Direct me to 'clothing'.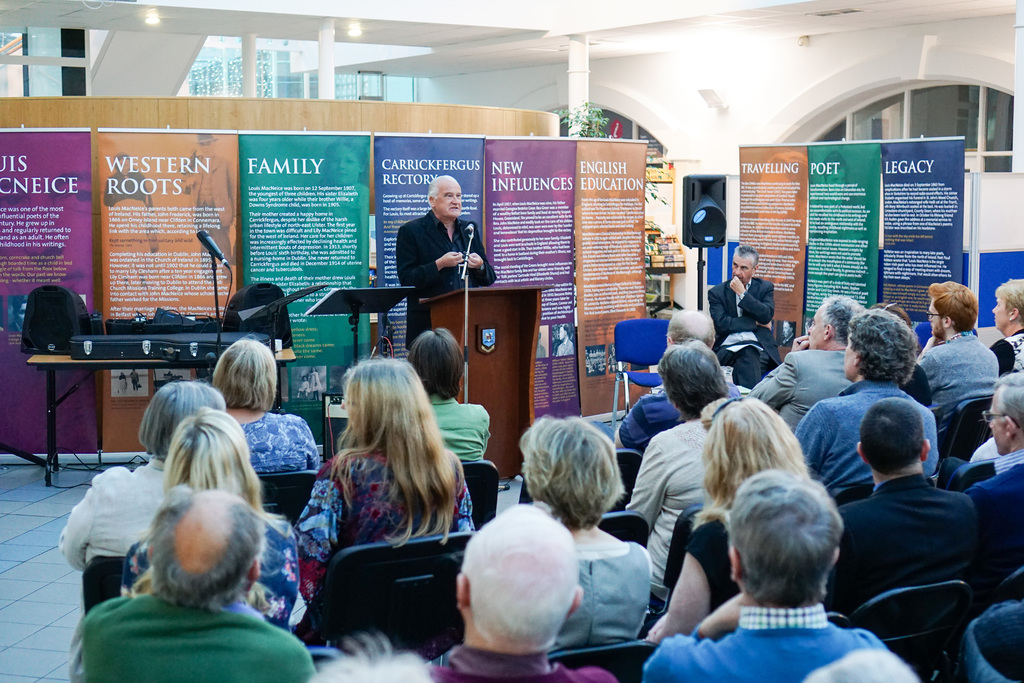
Direction: 831, 441, 997, 657.
